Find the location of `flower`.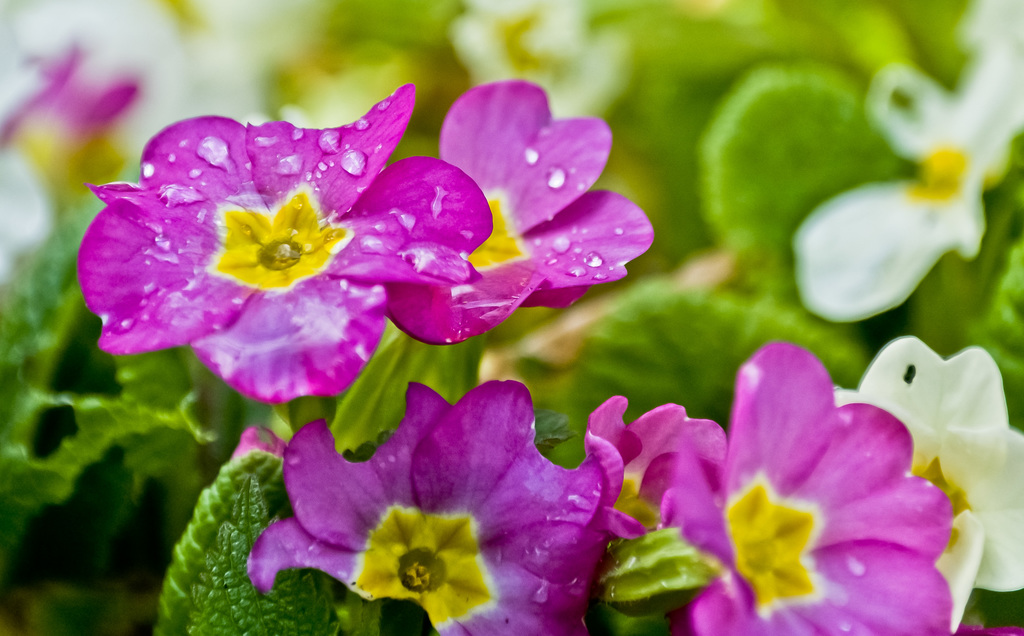
Location: bbox=(831, 330, 1023, 635).
